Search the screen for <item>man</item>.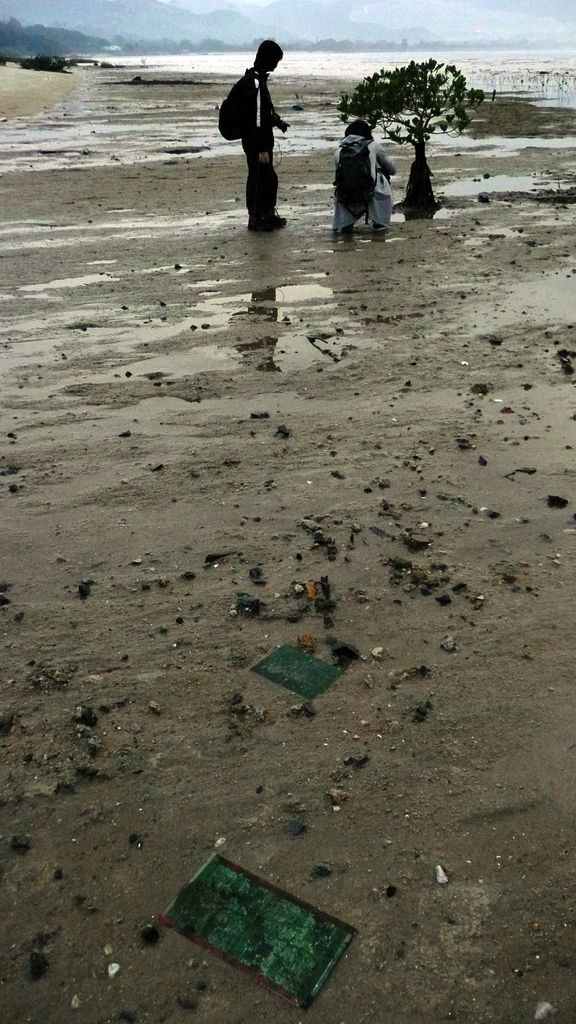
Found at locate(223, 37, 293, 216).
